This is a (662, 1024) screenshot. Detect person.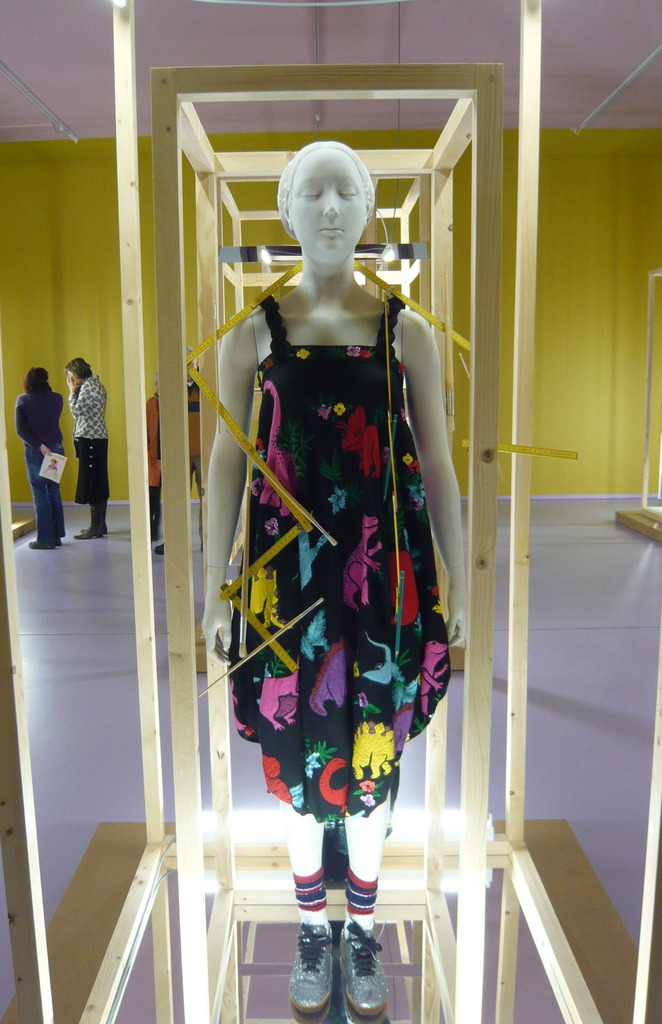
box(195, 143, 475, 1016).
